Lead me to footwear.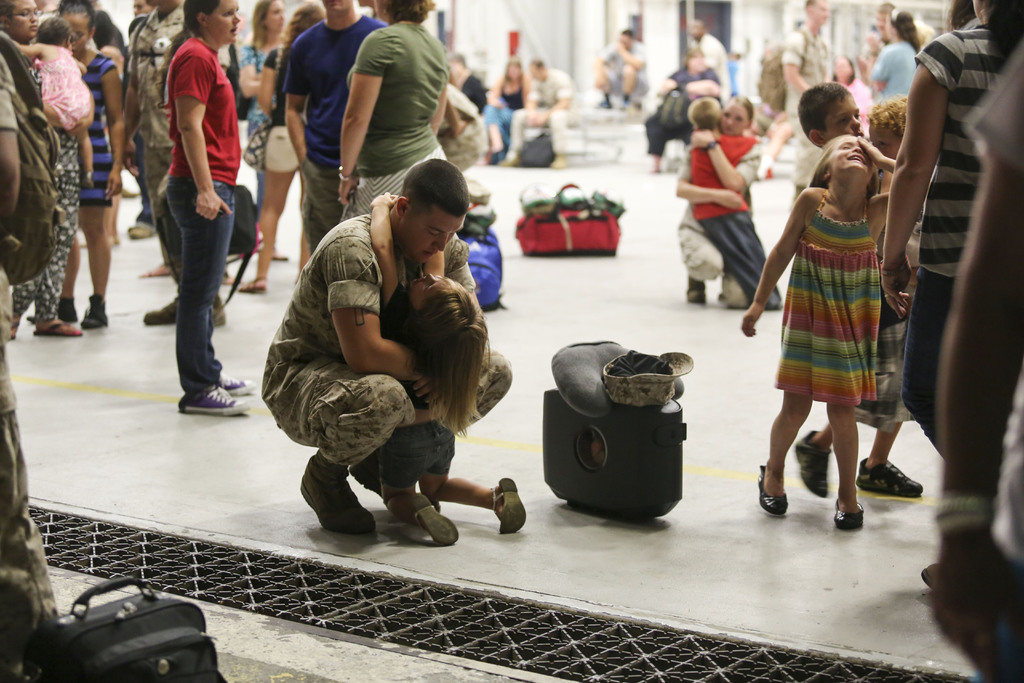
Lead to 800/426/826/490.
